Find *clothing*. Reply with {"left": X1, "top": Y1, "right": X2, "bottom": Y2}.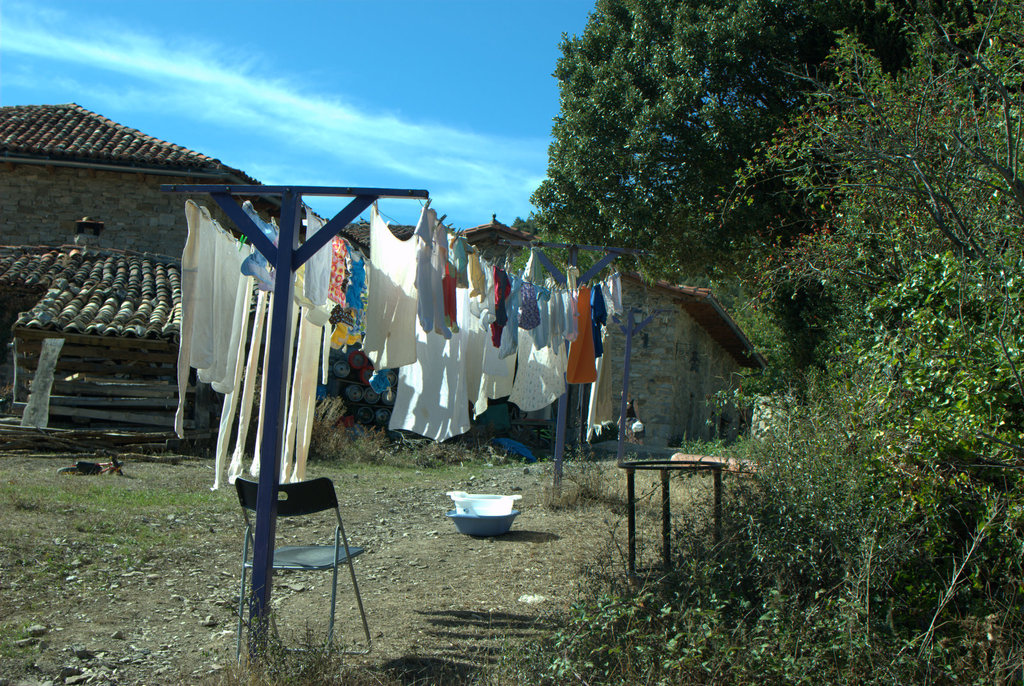
{"left": 508, "top": 284, "right": 548, "bottom": 347}.
